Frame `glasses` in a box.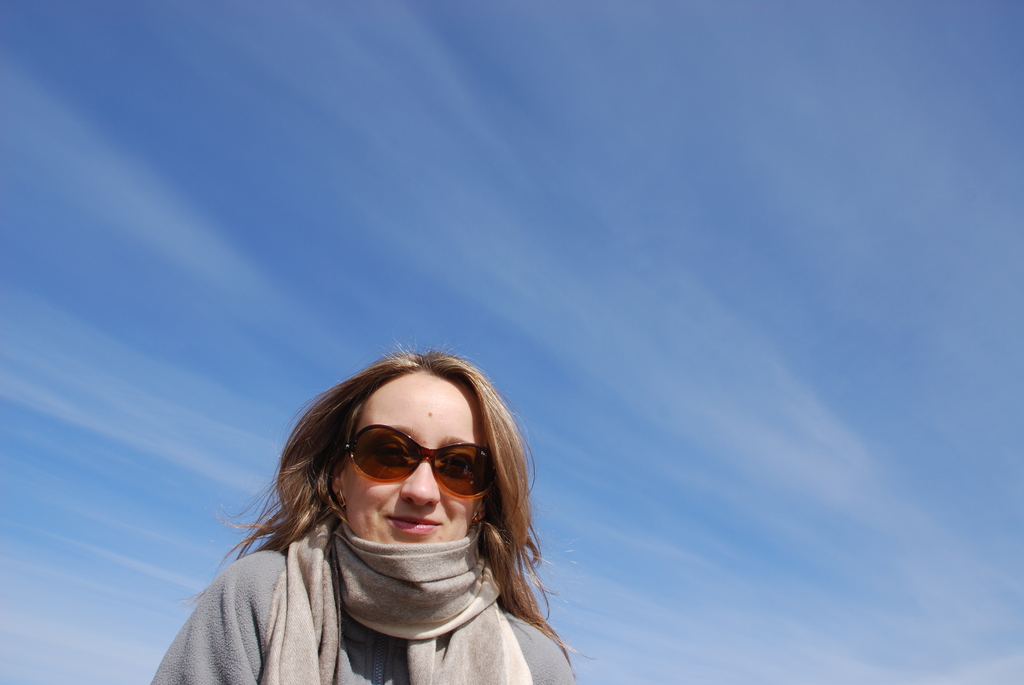
x1=332 y1=426 x2=492 y2=504.
